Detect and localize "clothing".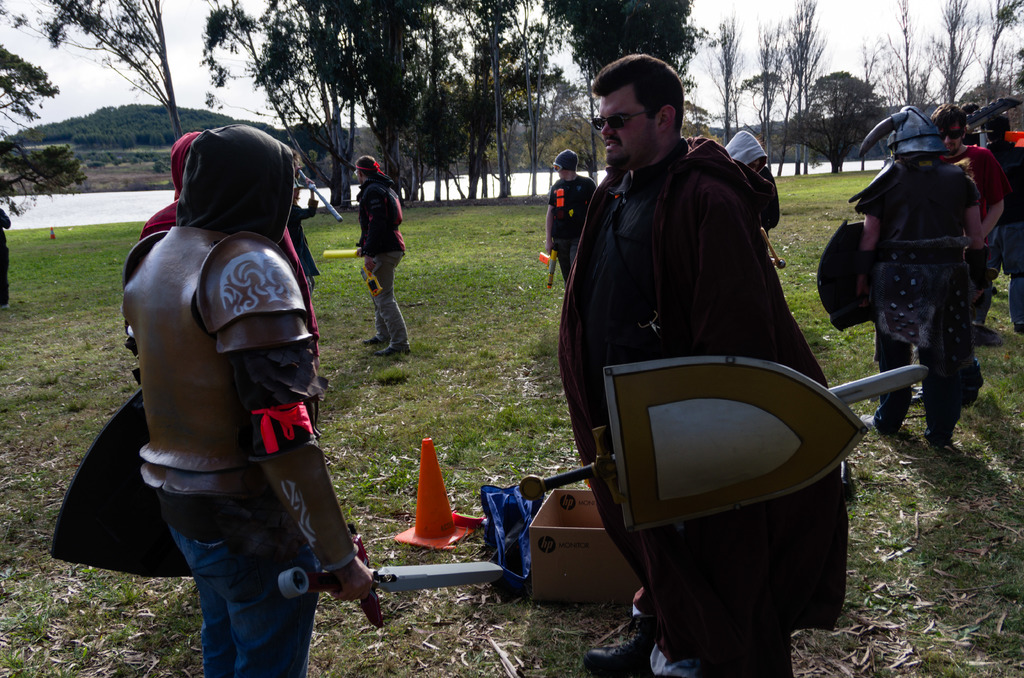
Localized at l=0, t=208, r=11, b=306.
